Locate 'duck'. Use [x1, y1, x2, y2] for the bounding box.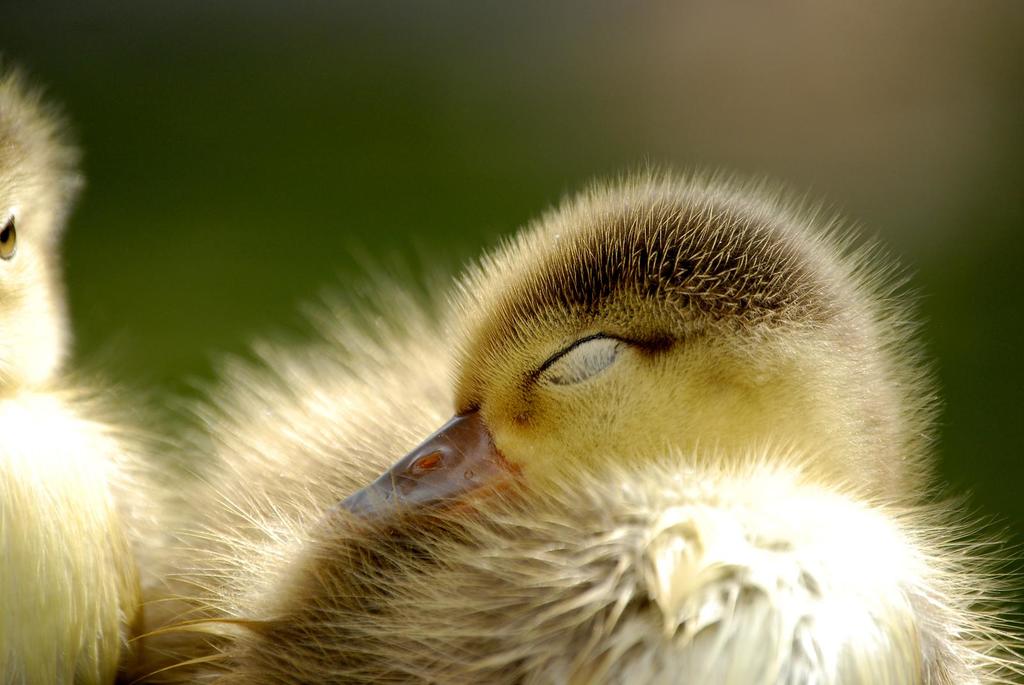
[0, 59, 230, 683].
